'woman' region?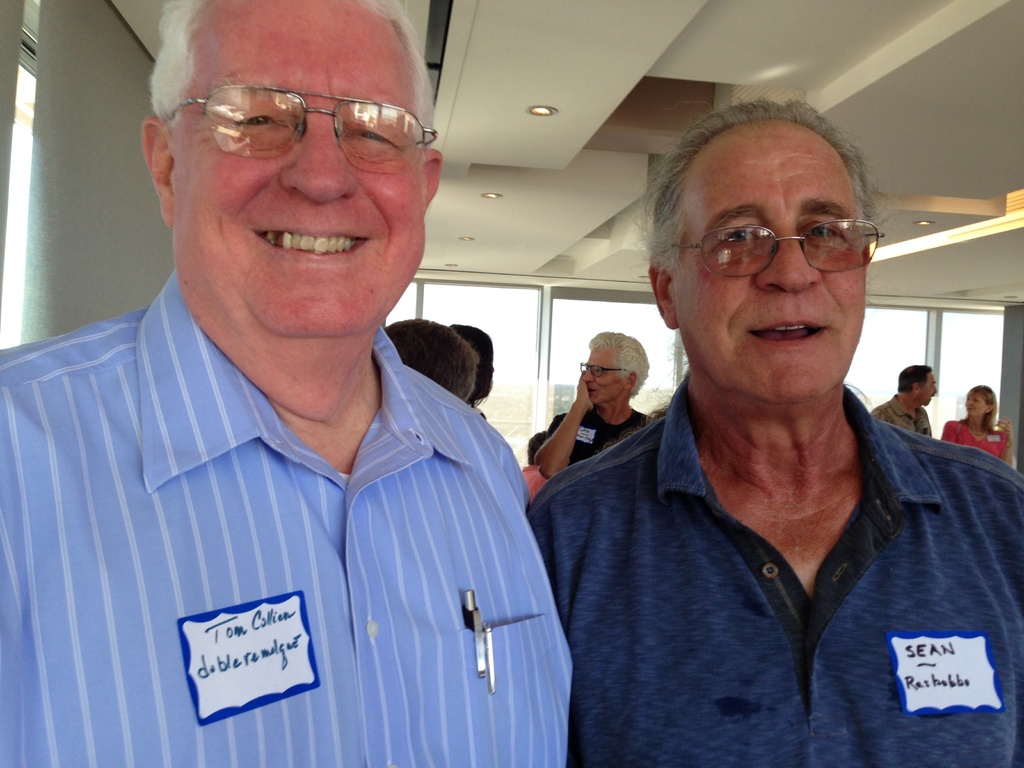
l=937, t=385, r=1012, b=463
